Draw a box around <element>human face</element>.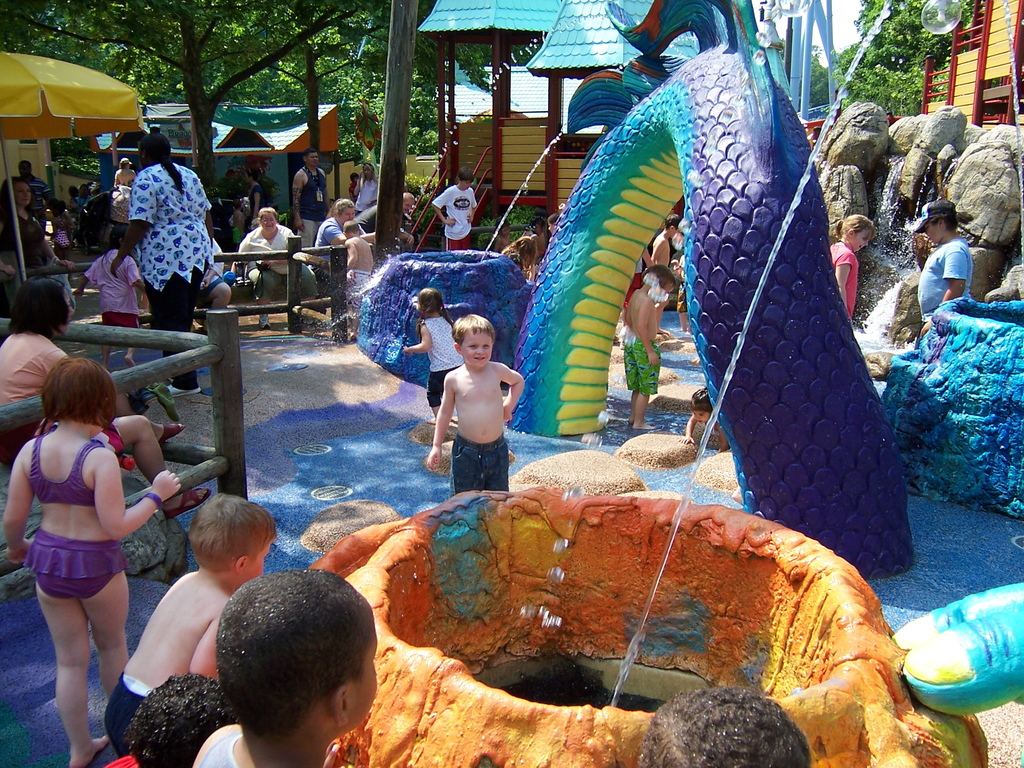
pyautogui.locateOnScreen(401, 196, 412, 216).
